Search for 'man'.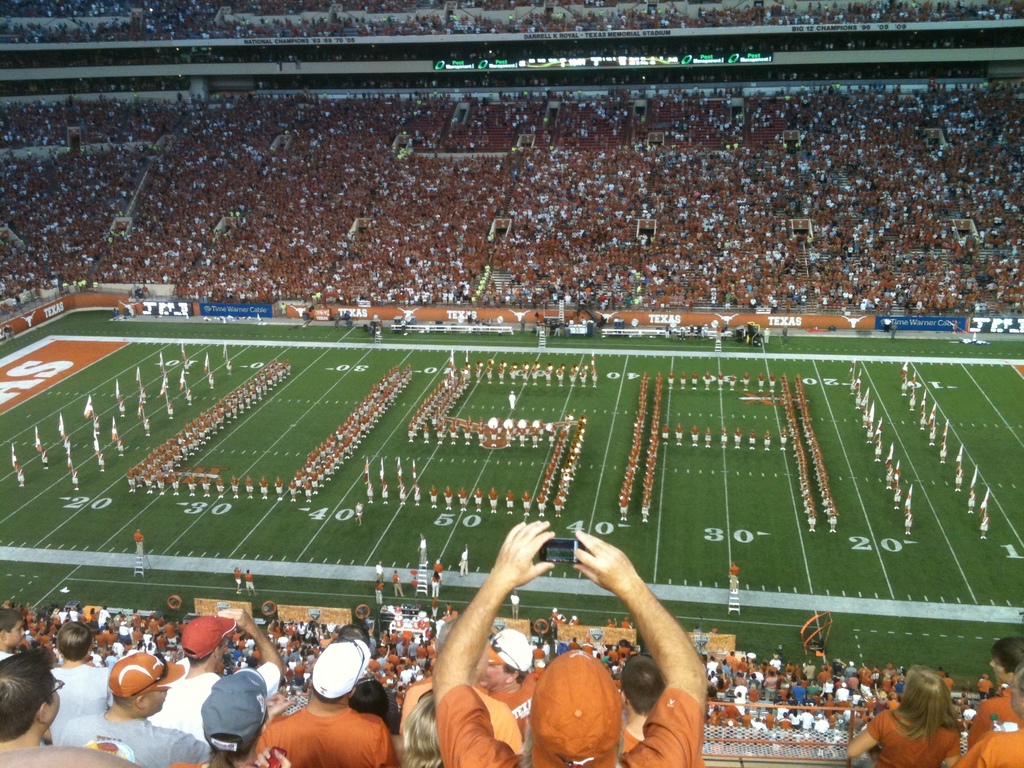
Found at <region>951, 662, 1023, 767</region>.
